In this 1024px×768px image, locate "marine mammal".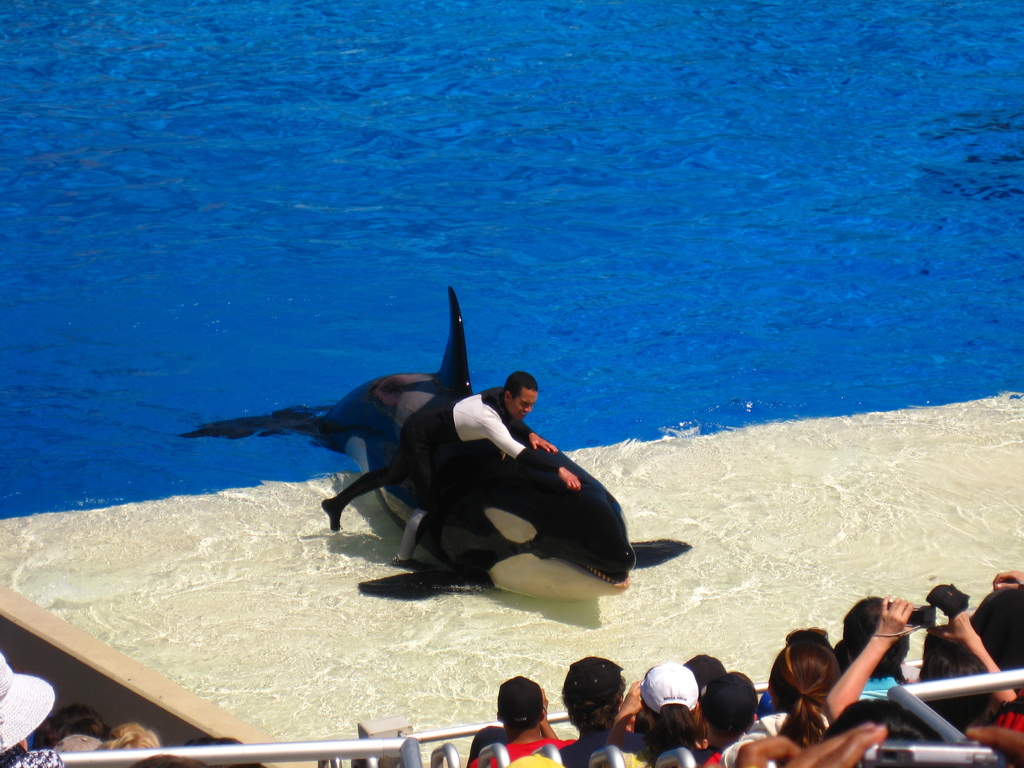
Bounding box: 213 349 653 622.
